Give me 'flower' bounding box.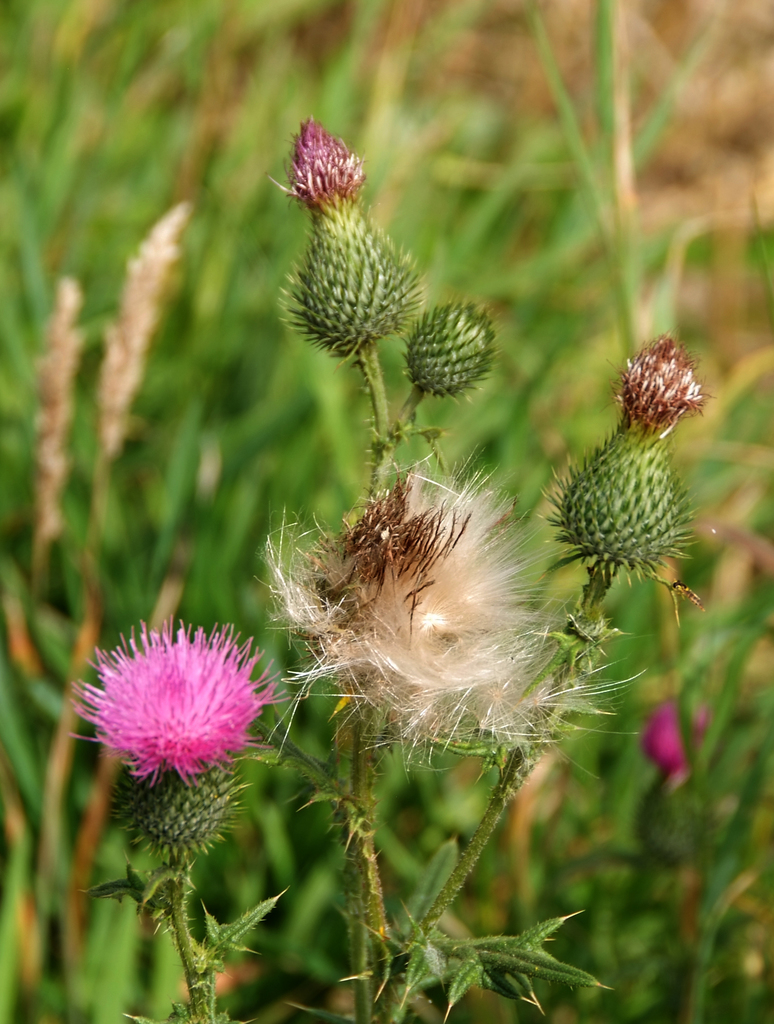
[65,617,277,790].
